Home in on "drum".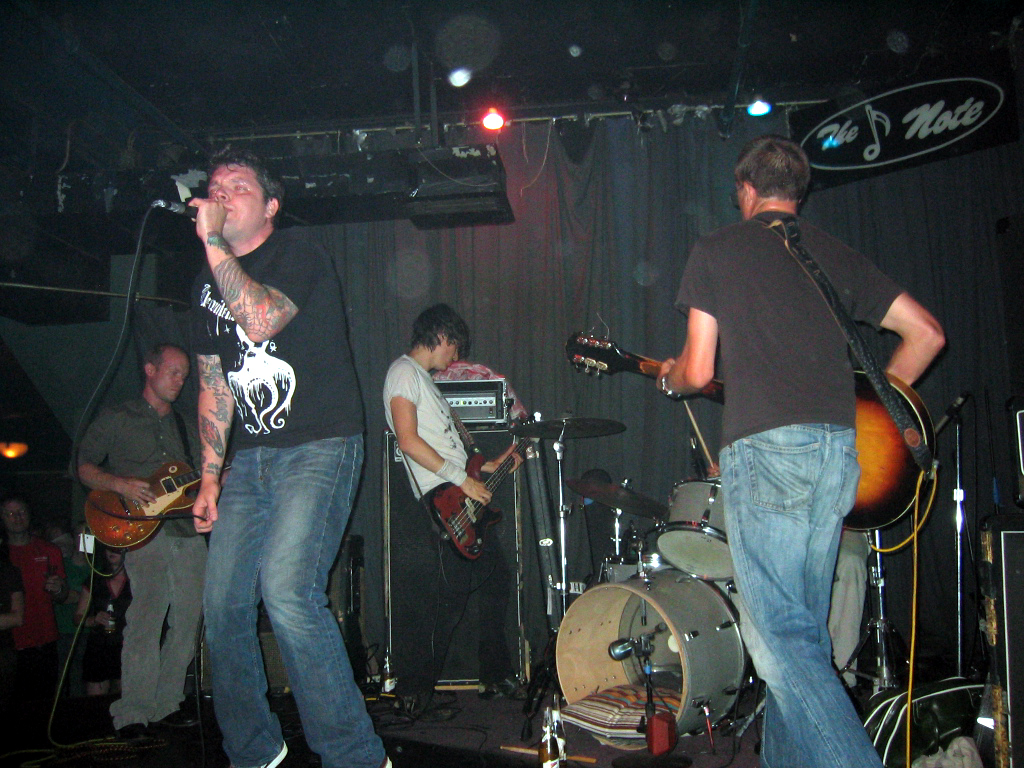
Homed in at 554, 564, 753, 753.
